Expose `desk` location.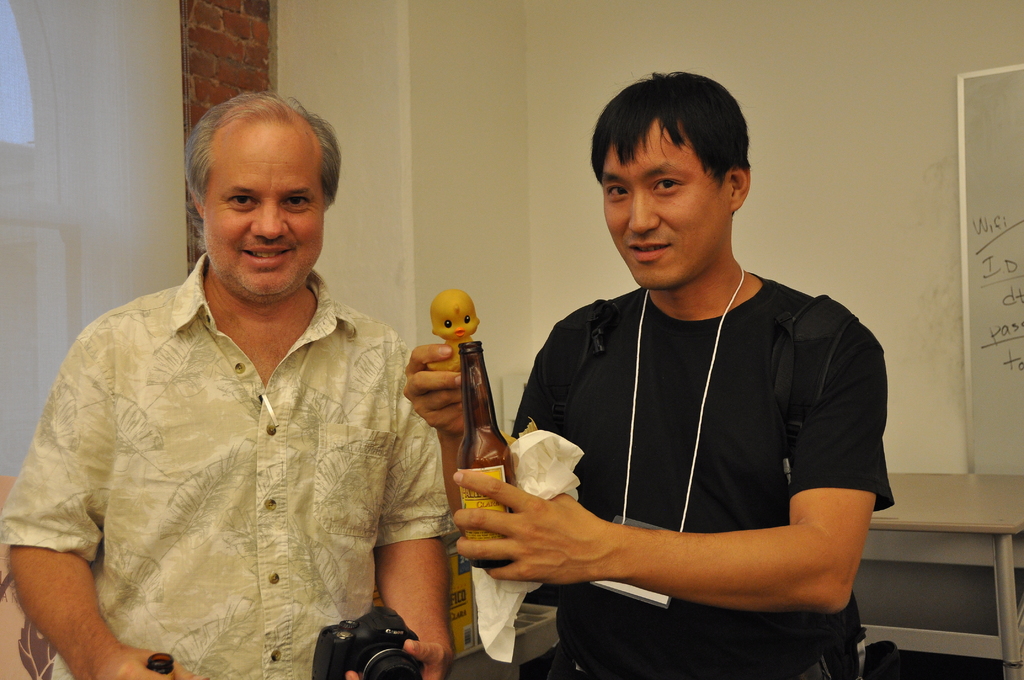
Exposed at (left=865, top=474, right=1019, bottom=676).
